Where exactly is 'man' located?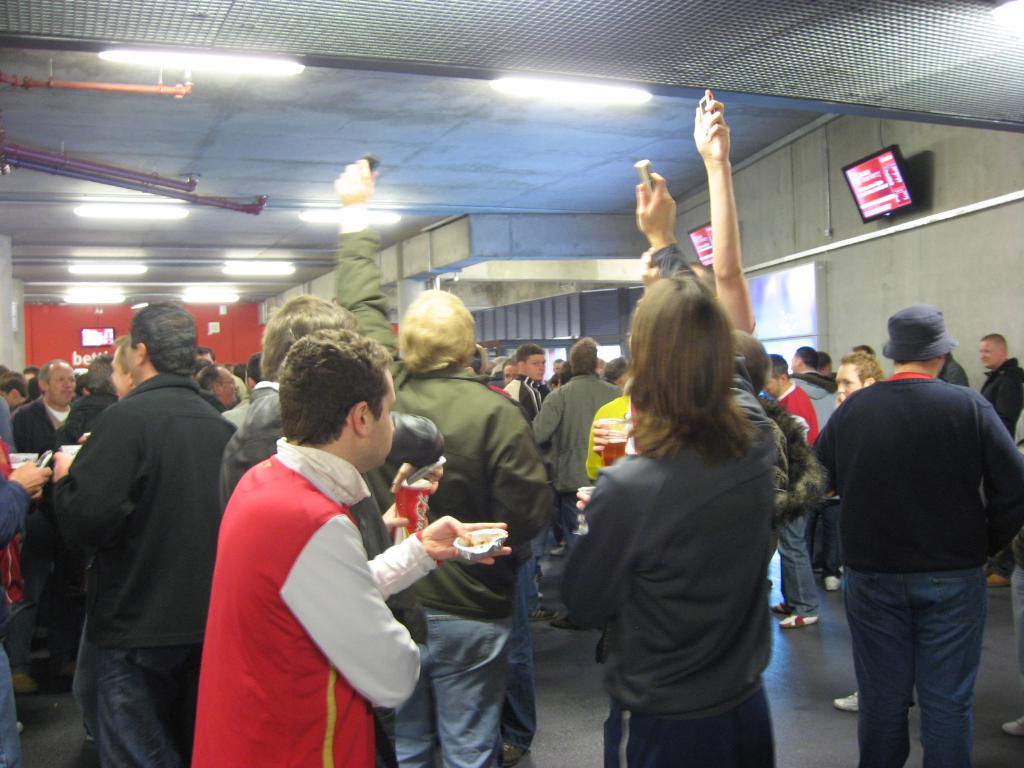
Its bounding box is <region>524, 337, 630, 633</region>.
